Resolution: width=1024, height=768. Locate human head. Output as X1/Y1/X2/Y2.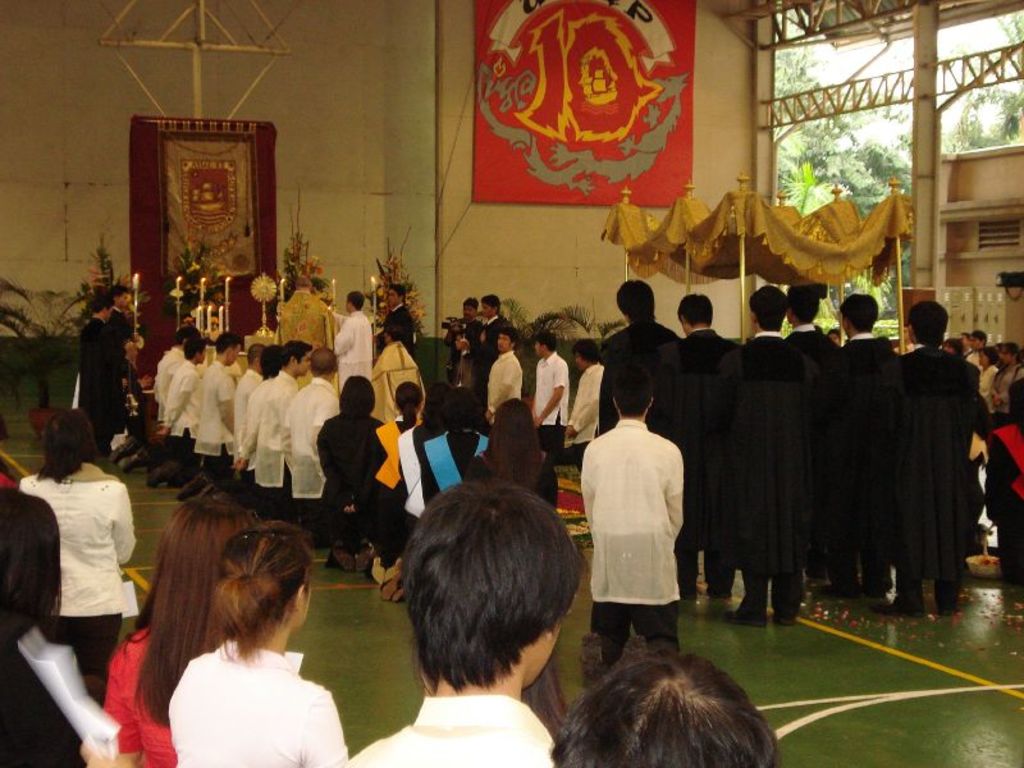
0/490/63/609.
